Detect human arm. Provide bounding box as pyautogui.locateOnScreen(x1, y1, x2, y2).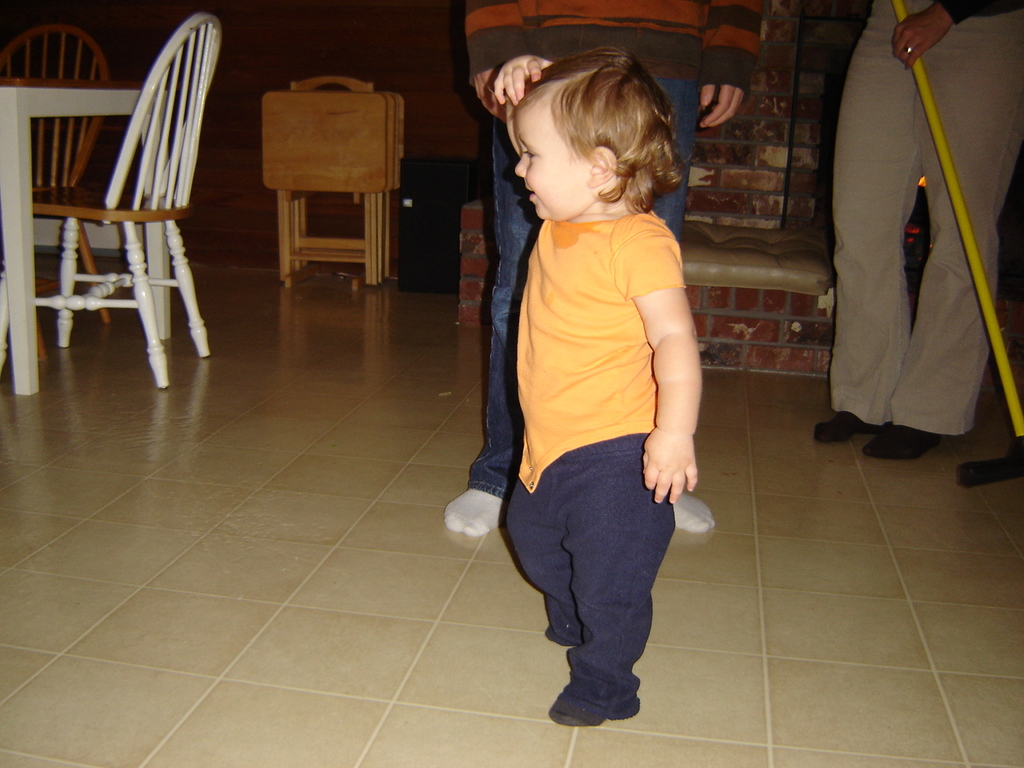
pyautogui.locateOnScreen(630, 229, 716, 533).
